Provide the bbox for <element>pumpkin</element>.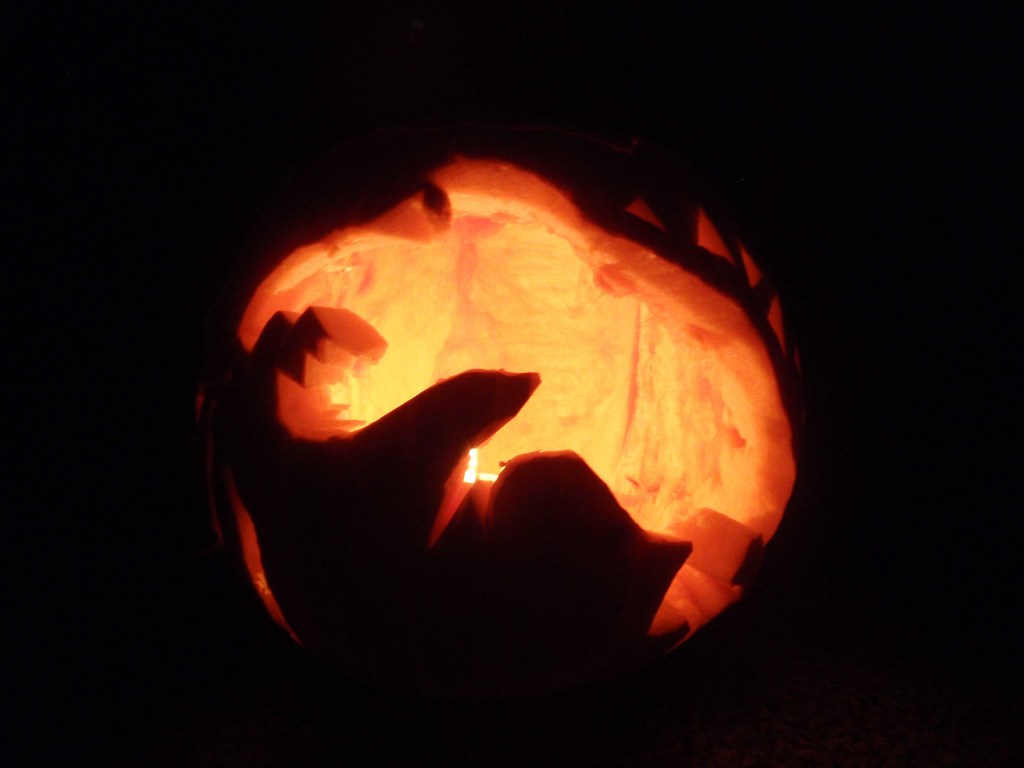
pyautogui.locateOnScreen(197, 86, 794, 700).
